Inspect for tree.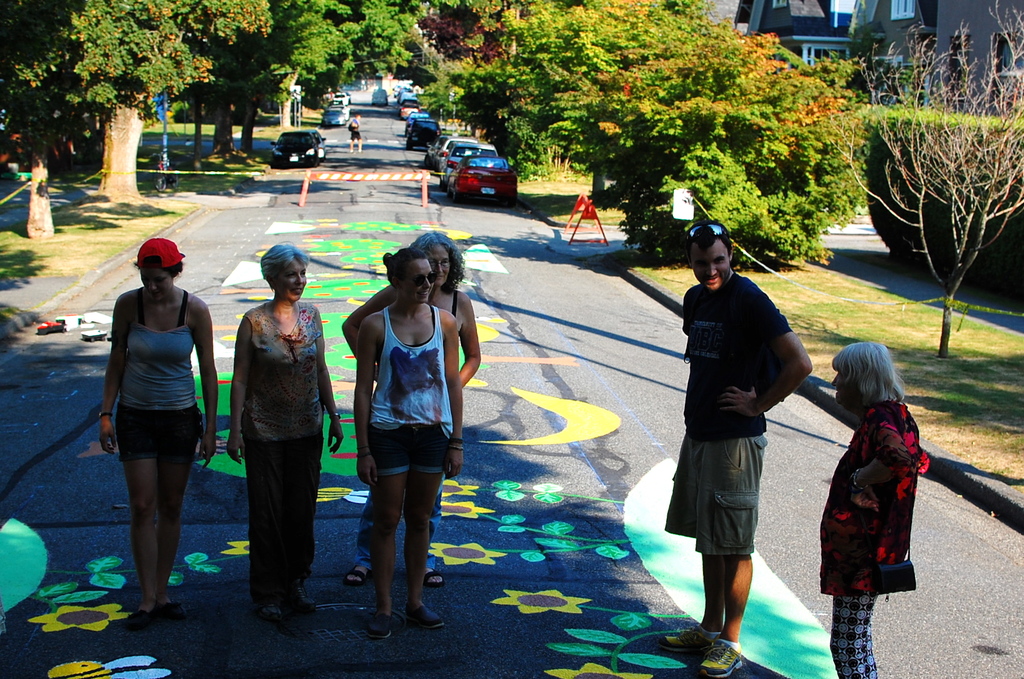
Inspection: (x1=450, y1=0, x2=862, y2=274).
